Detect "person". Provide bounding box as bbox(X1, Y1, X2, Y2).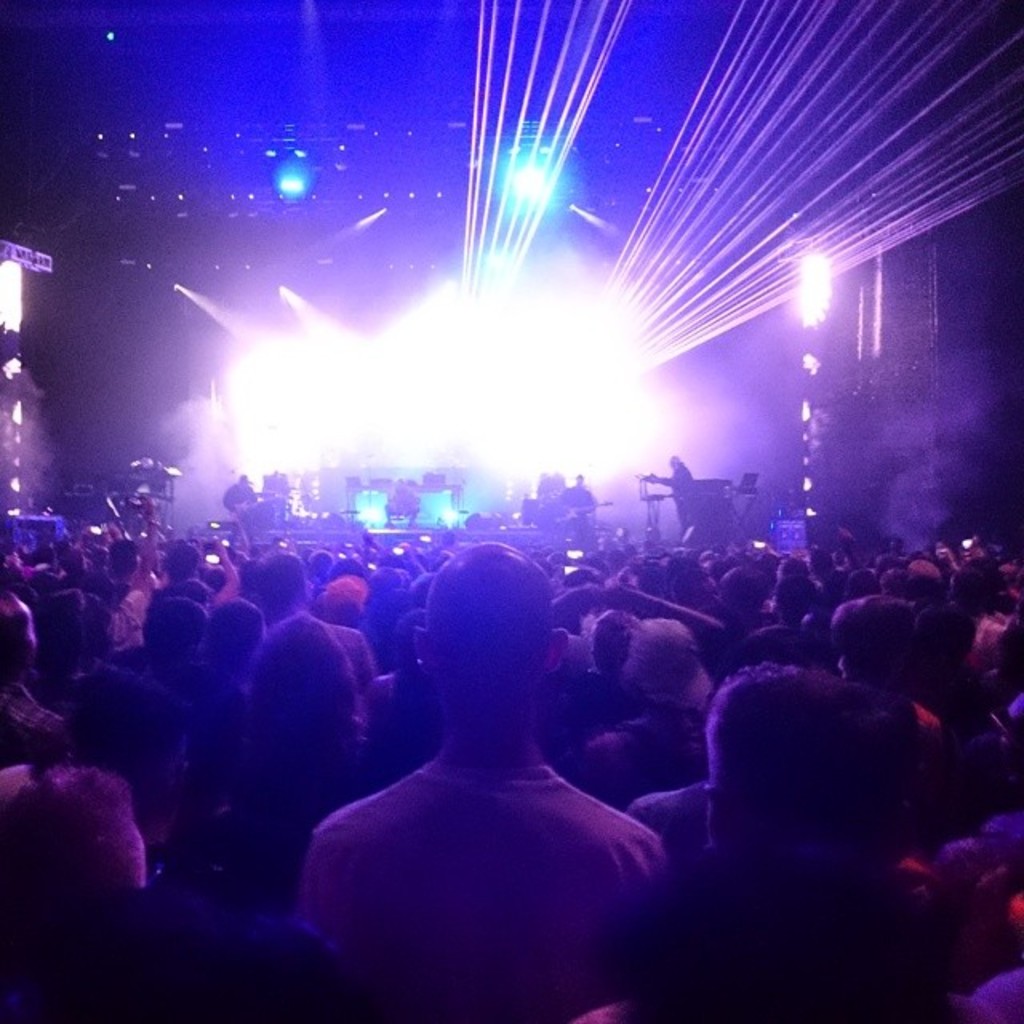
bbox(558, 469, 600, 526).
